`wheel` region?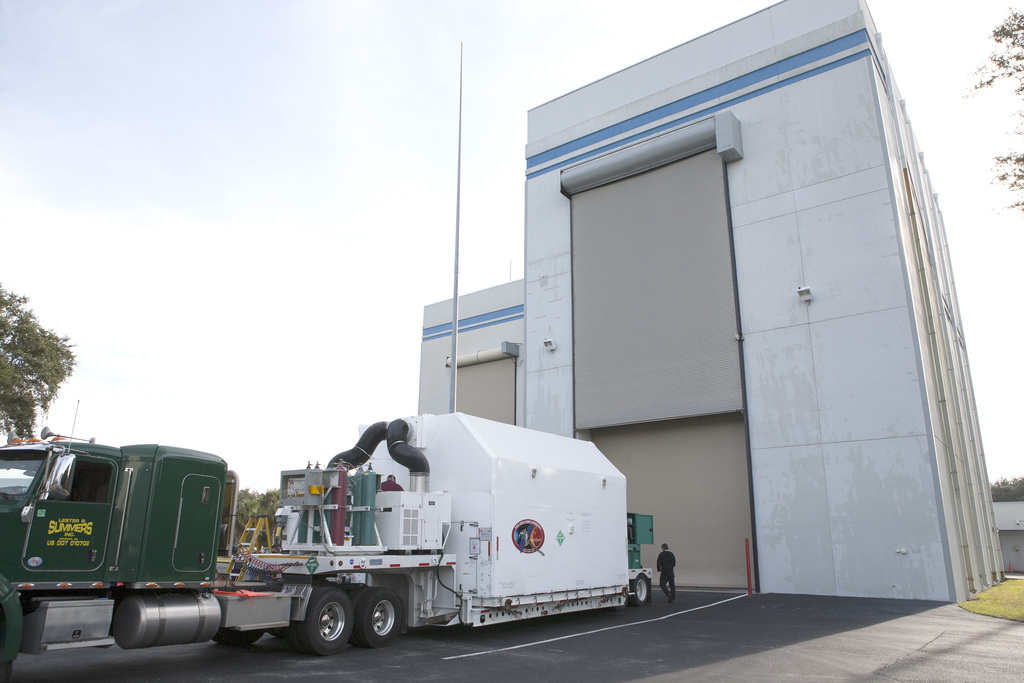
[left=349, top=585, right=370, bottom=649]
